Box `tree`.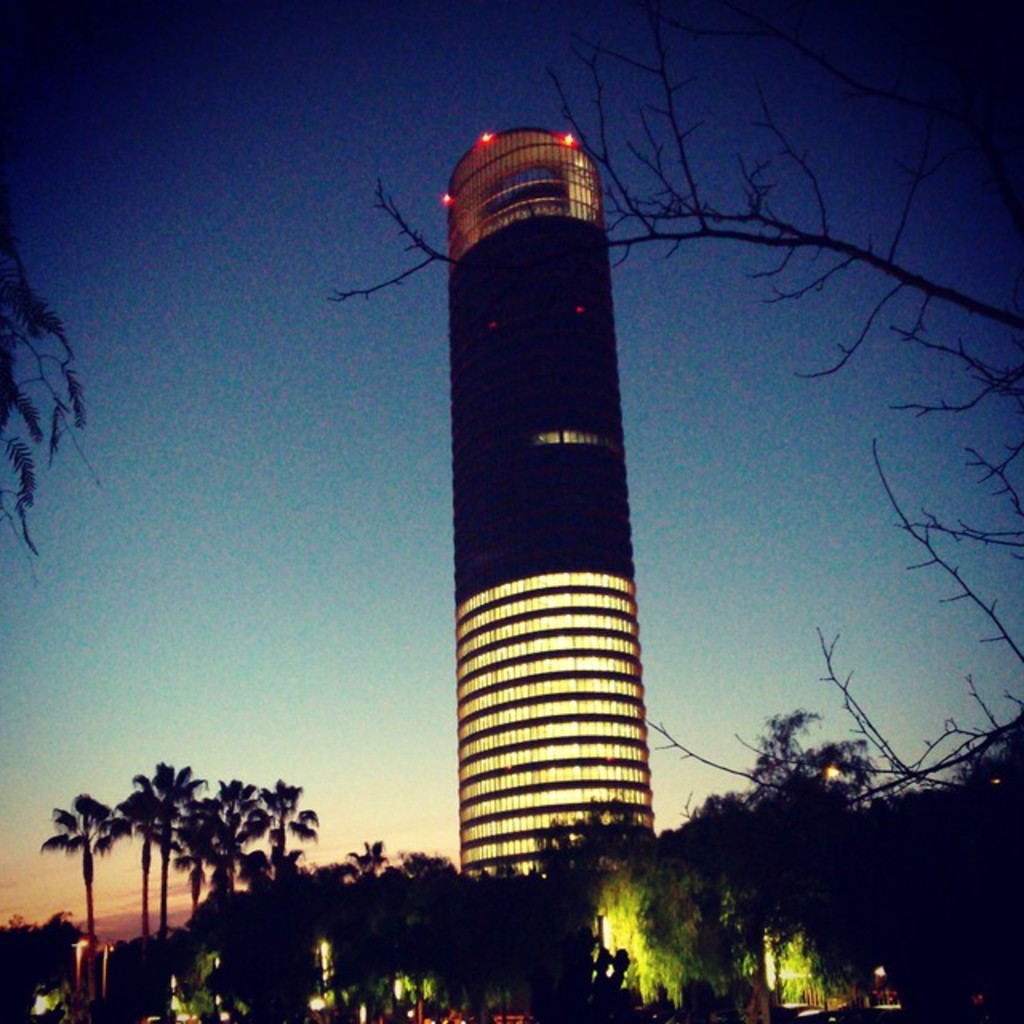
333:0:1022:843.
